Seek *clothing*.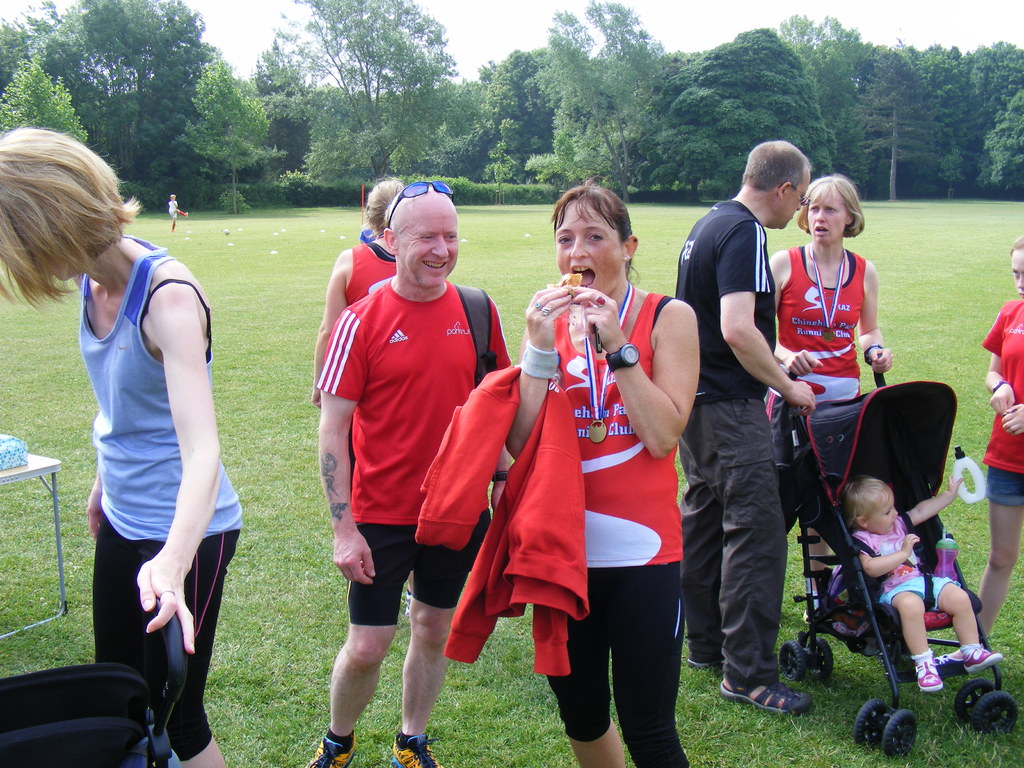
crop(983, 284, 1023, 508).
